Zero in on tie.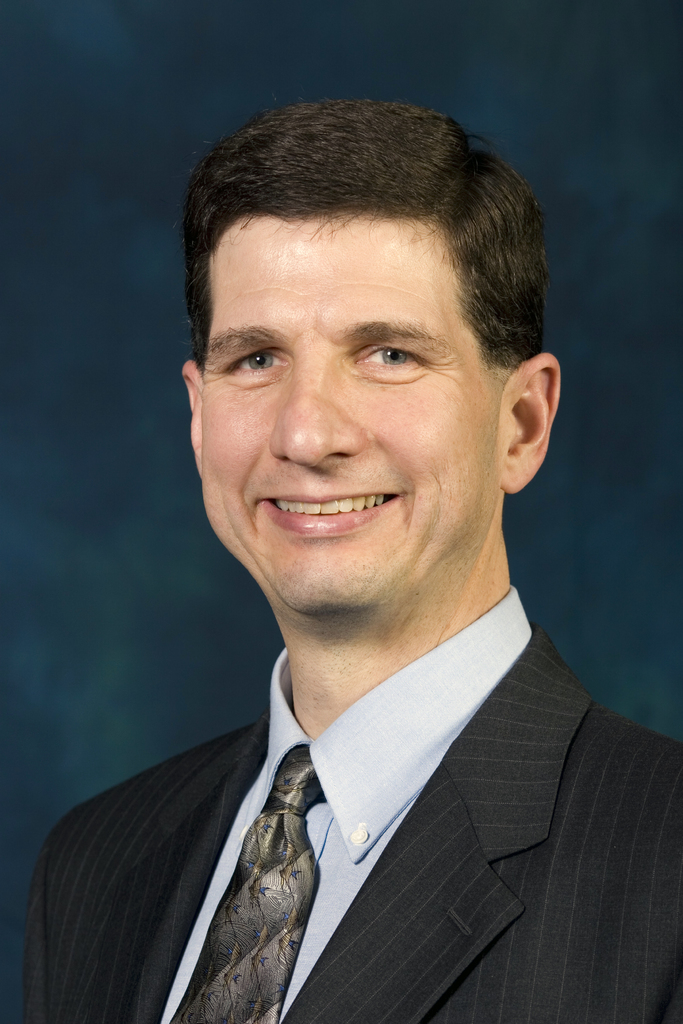
Zeroed in: crop(168, 748, 324, 1023).
